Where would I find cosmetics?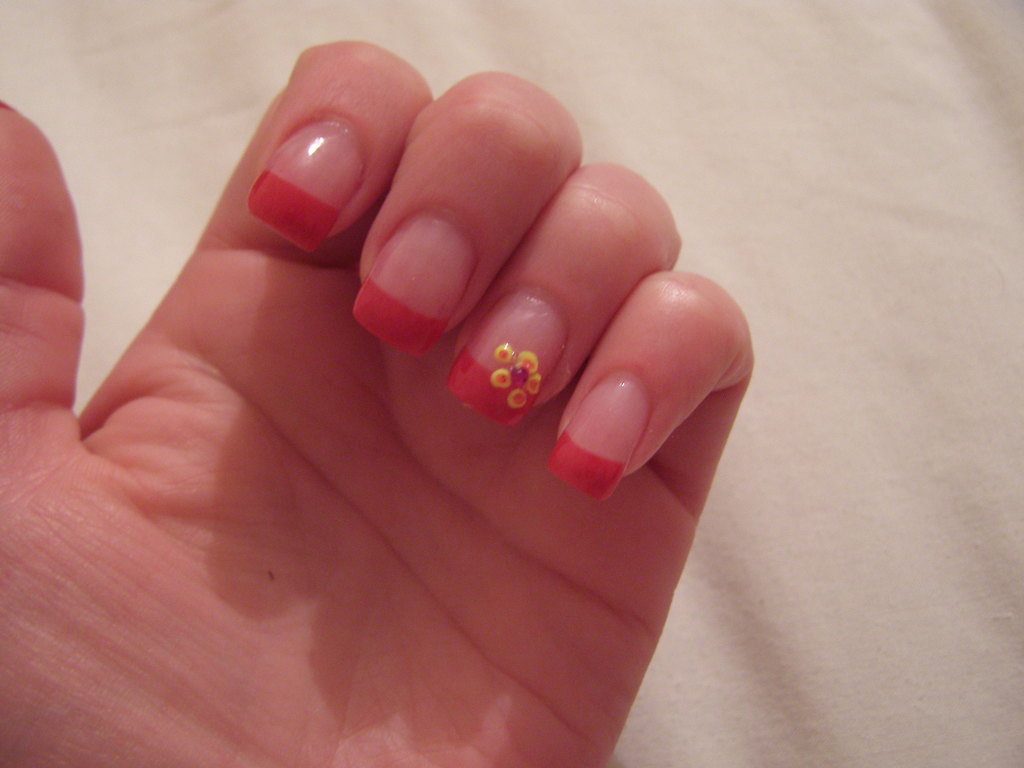
At rect(349, 214, 477, 359).
